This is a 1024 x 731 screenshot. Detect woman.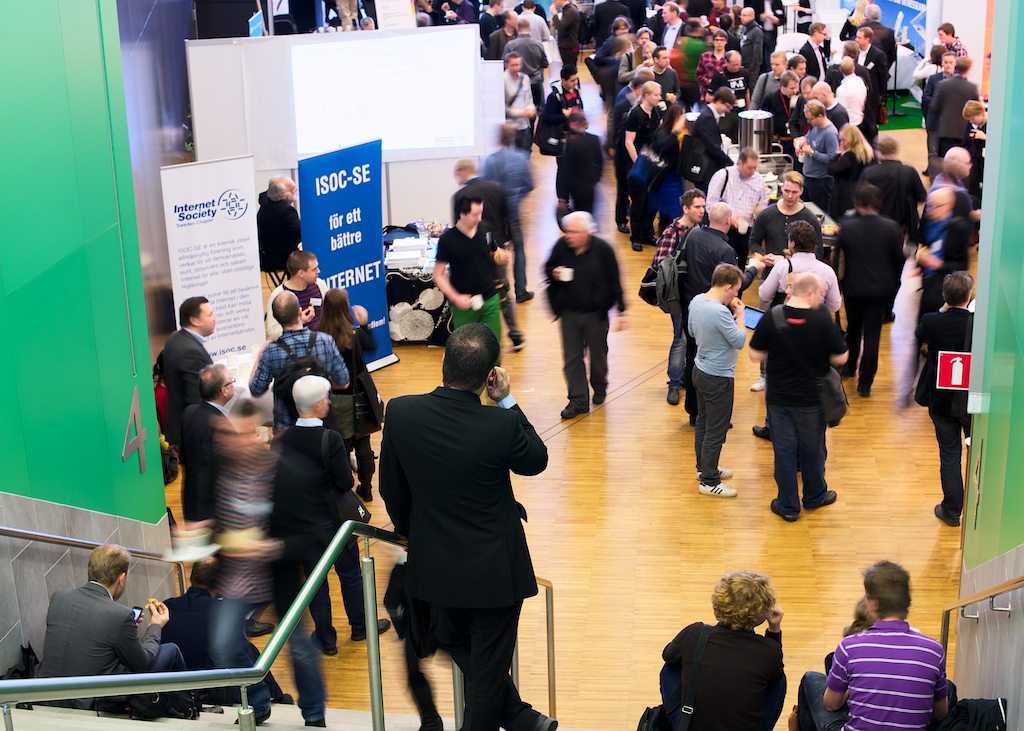
rect(651, 100, 690, 236).
